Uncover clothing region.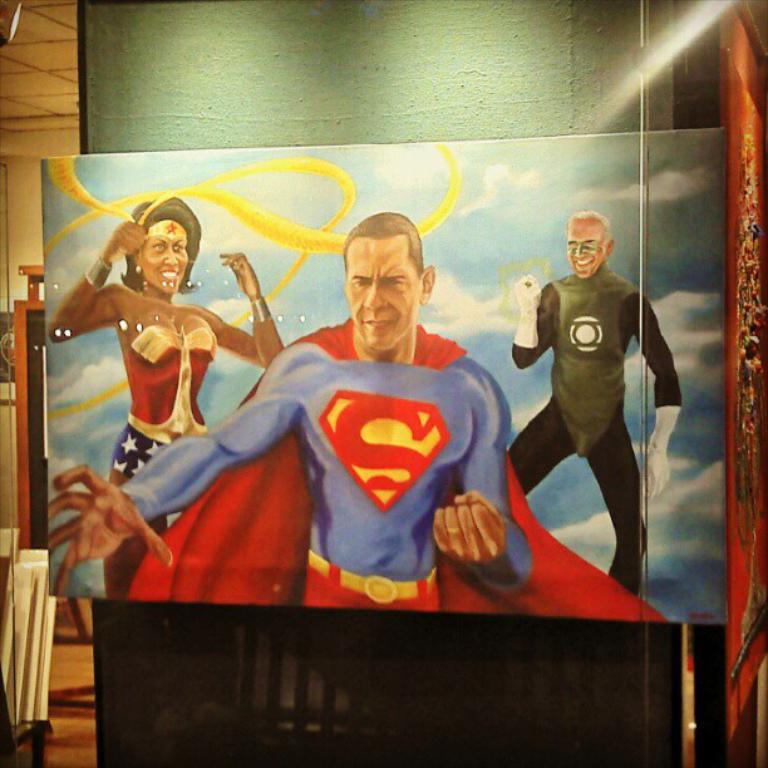
Uncovered: (115, 320, 685, 641).
